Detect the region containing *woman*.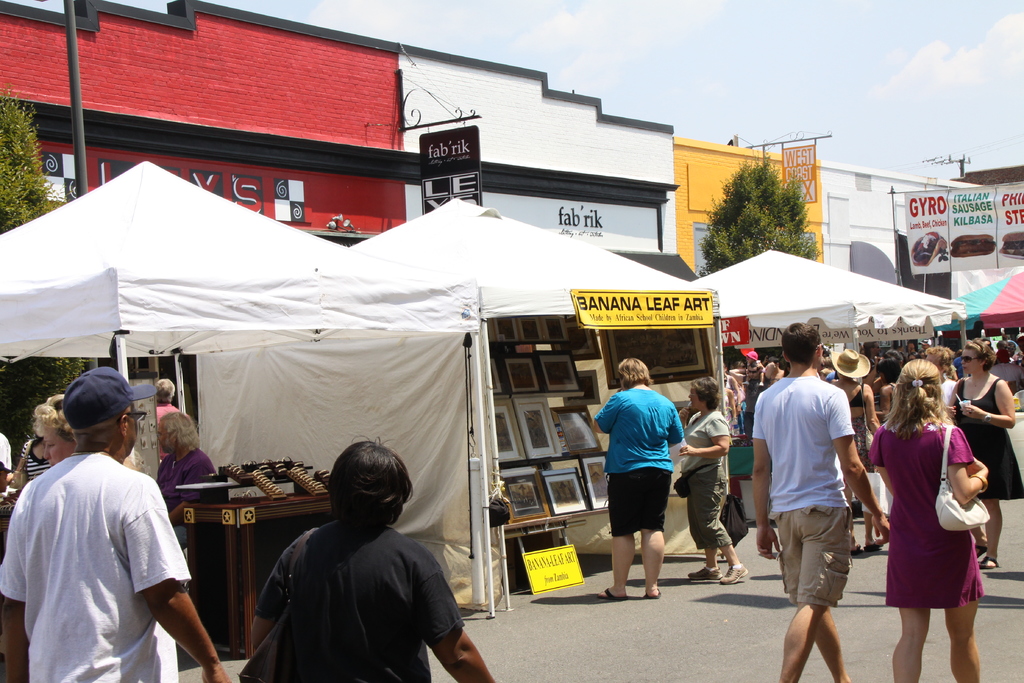
crop(863, 359, 992, 682).
